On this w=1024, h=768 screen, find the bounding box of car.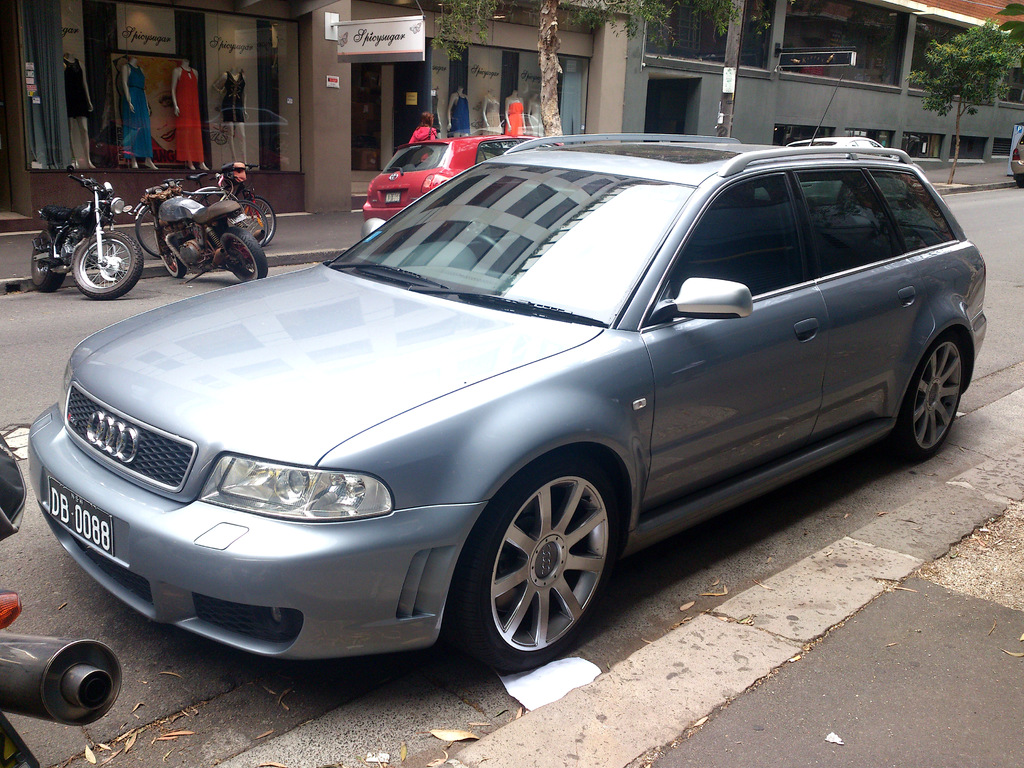
Bounding box: 786, 137, 924, 219.
